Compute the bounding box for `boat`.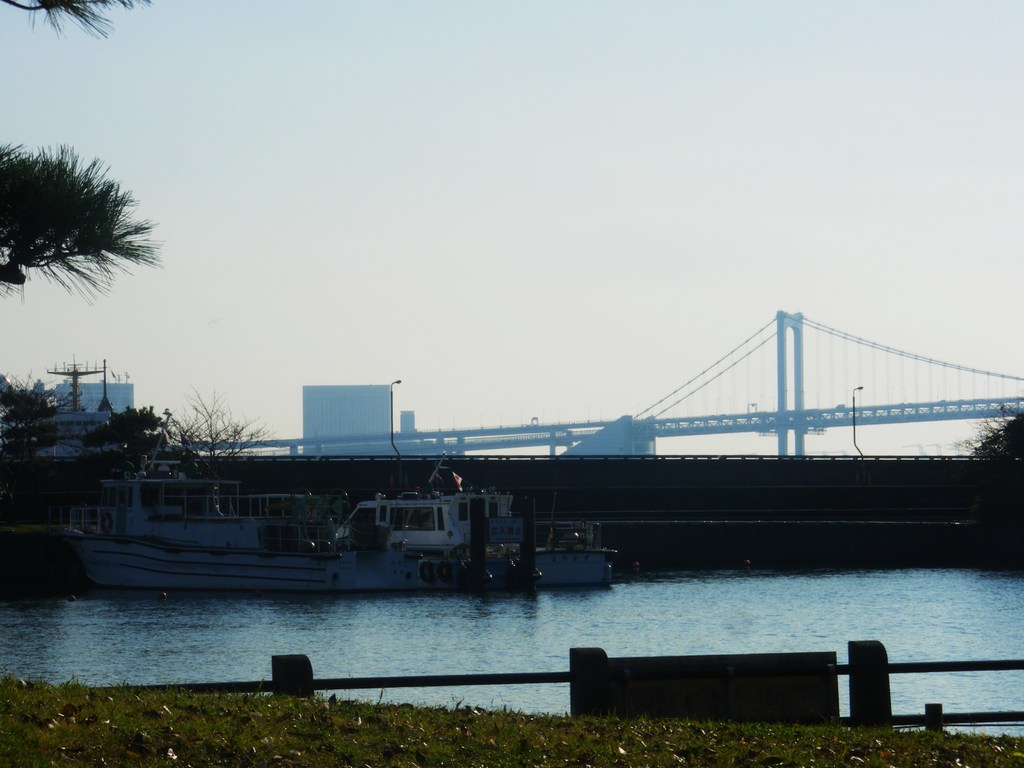
328, 456, 624, 585.
